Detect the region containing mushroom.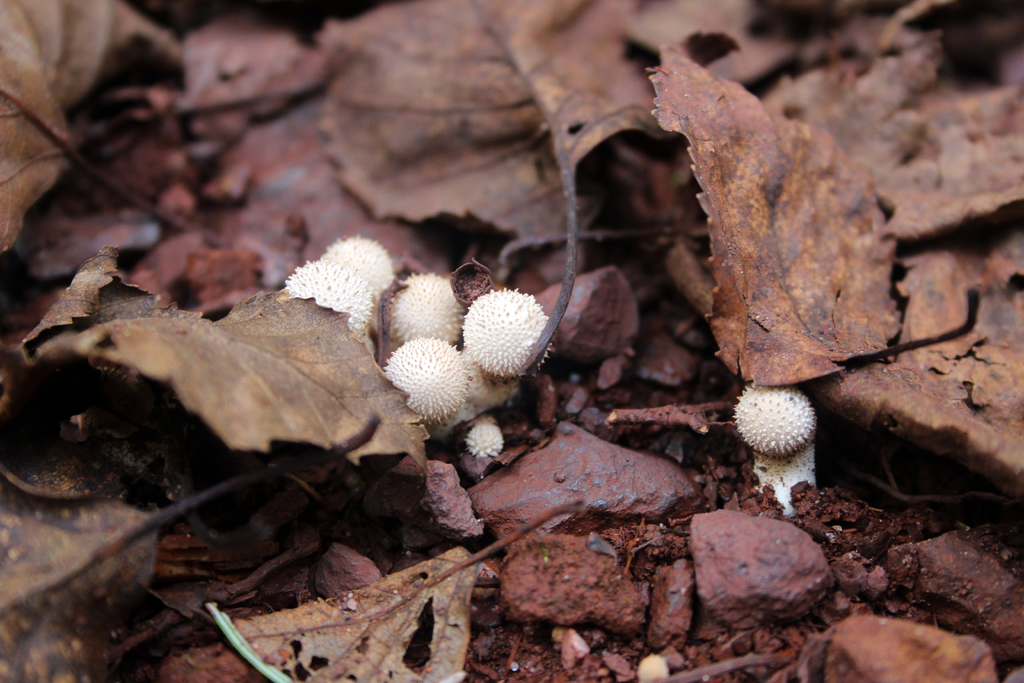
(x1=451, y1=415, x2=505, y2=463).
